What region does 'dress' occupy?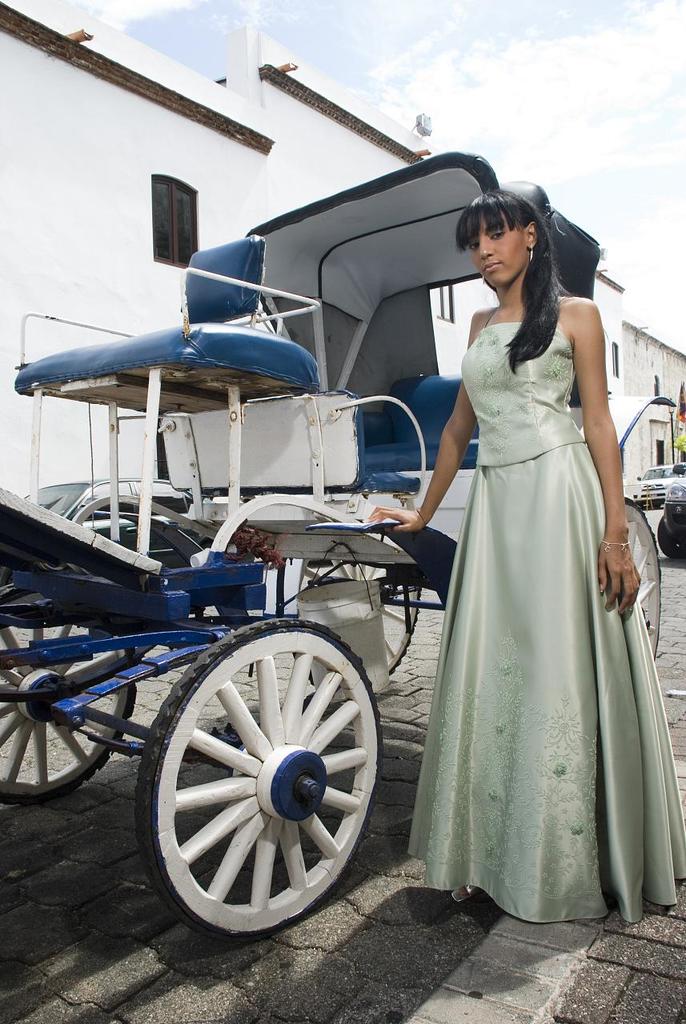
[left=403, top=306, right=685, bottom=929].
